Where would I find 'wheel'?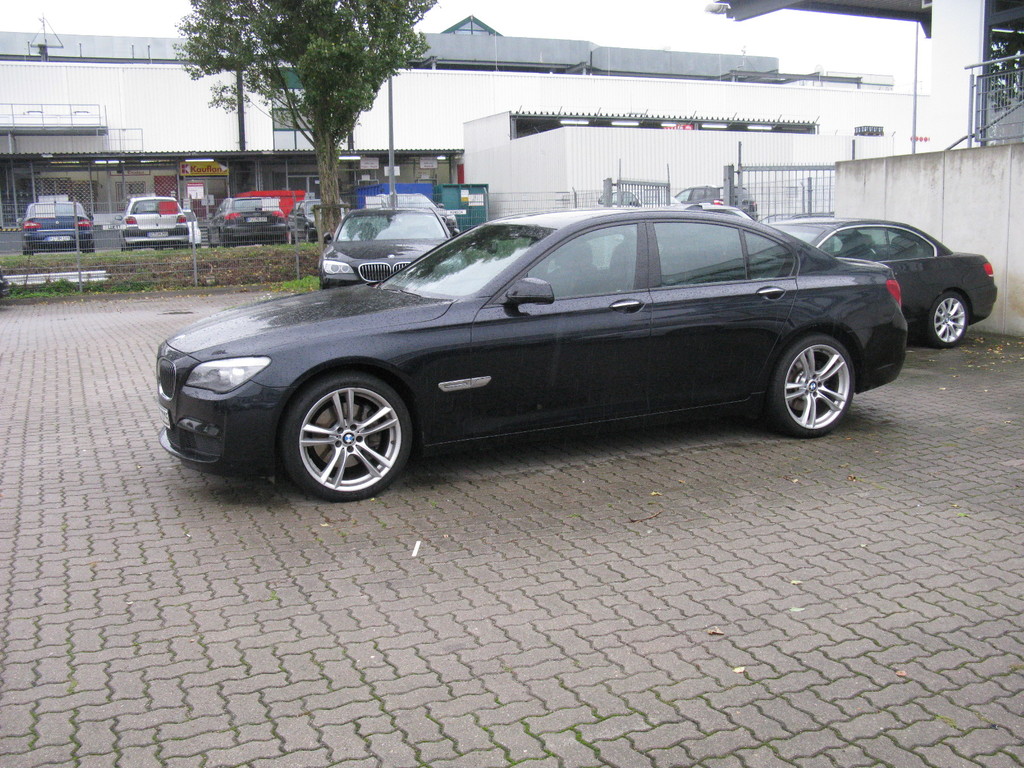
At [left=929, top=291, right=967, bottom=348].
